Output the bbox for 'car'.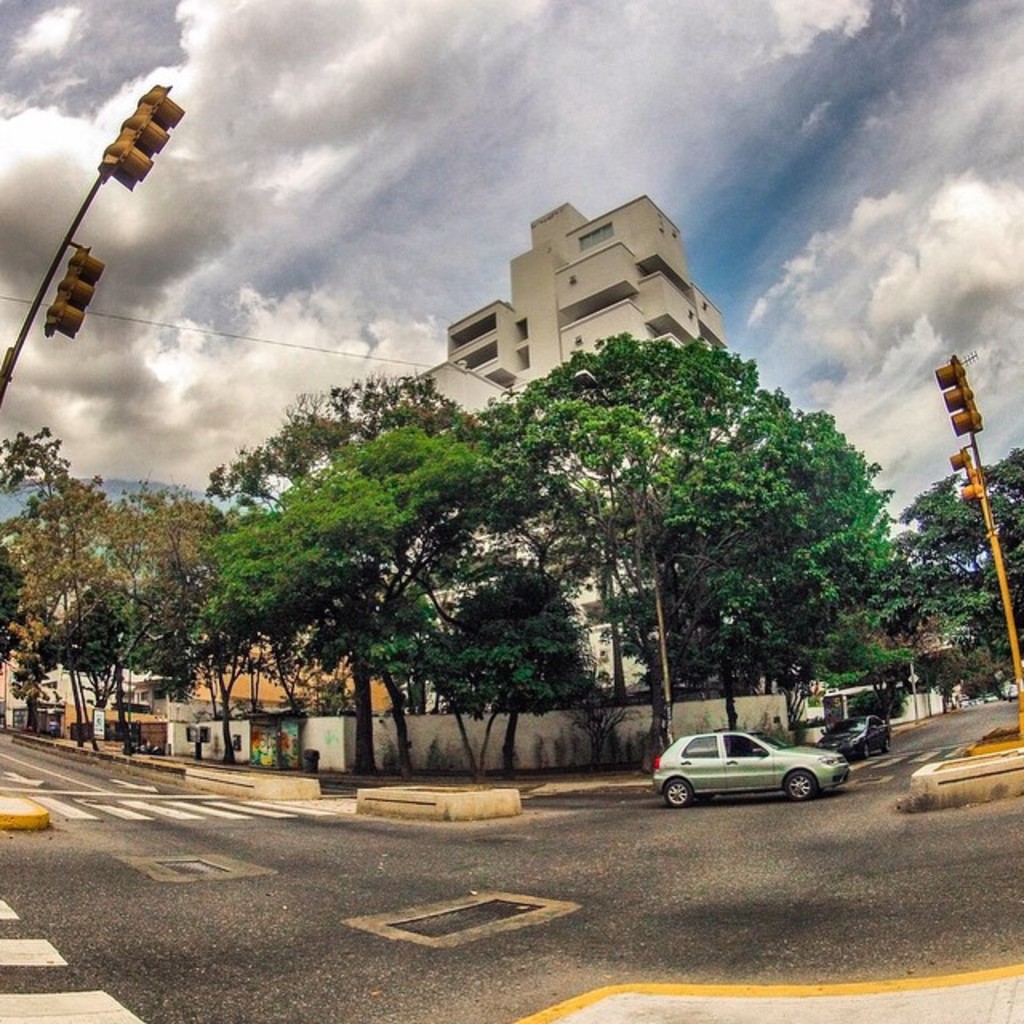
pyautogui.locateOnScreen(818, 704, 890, 757).
